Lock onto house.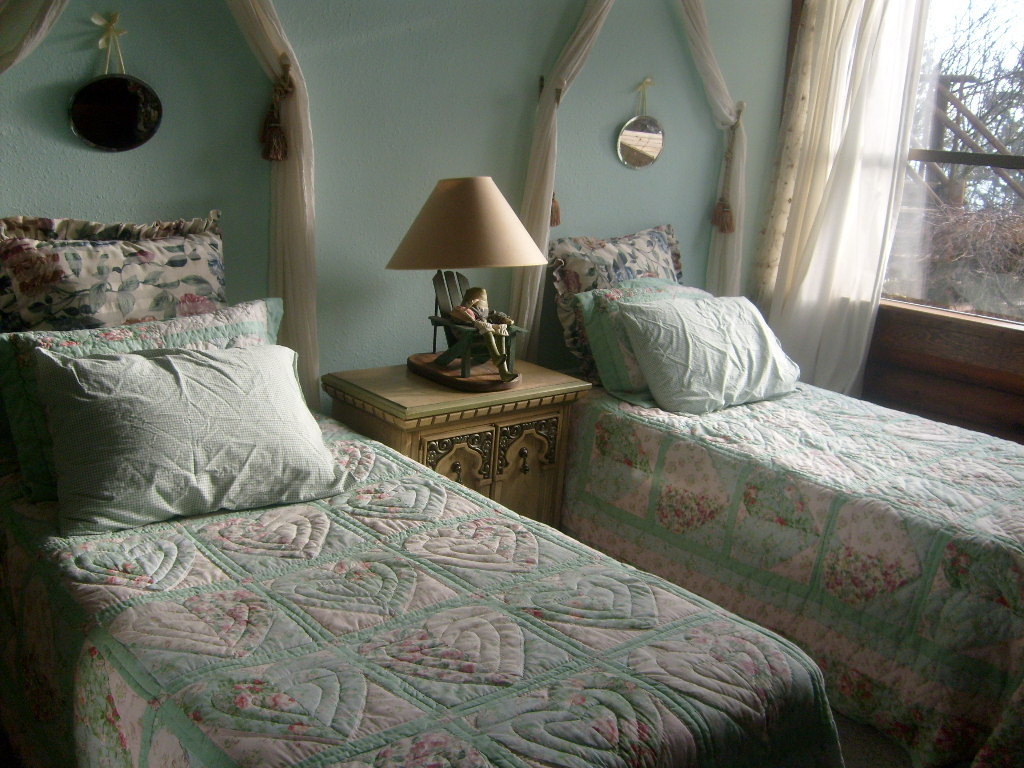
Locked: bbox(30, 74, 1023, 761).
